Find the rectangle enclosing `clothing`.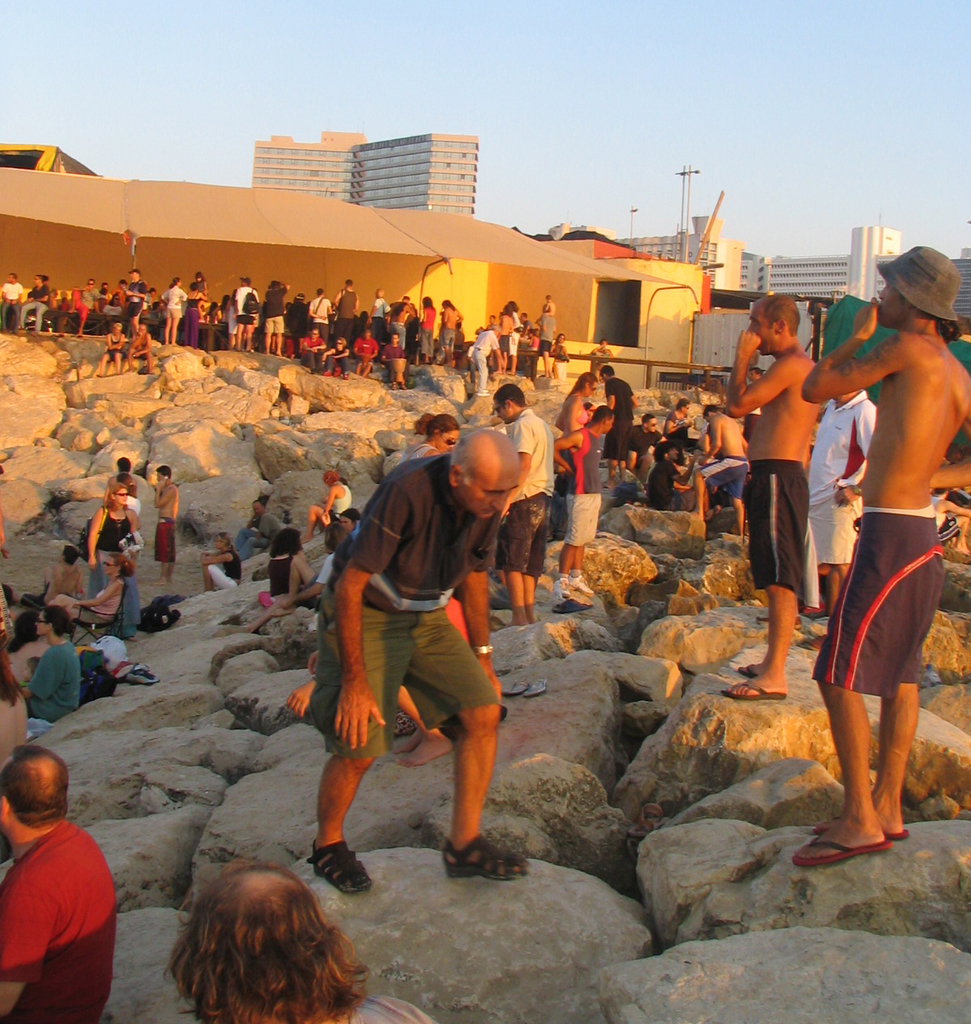
l=418, t=305, r=437, b=360.
